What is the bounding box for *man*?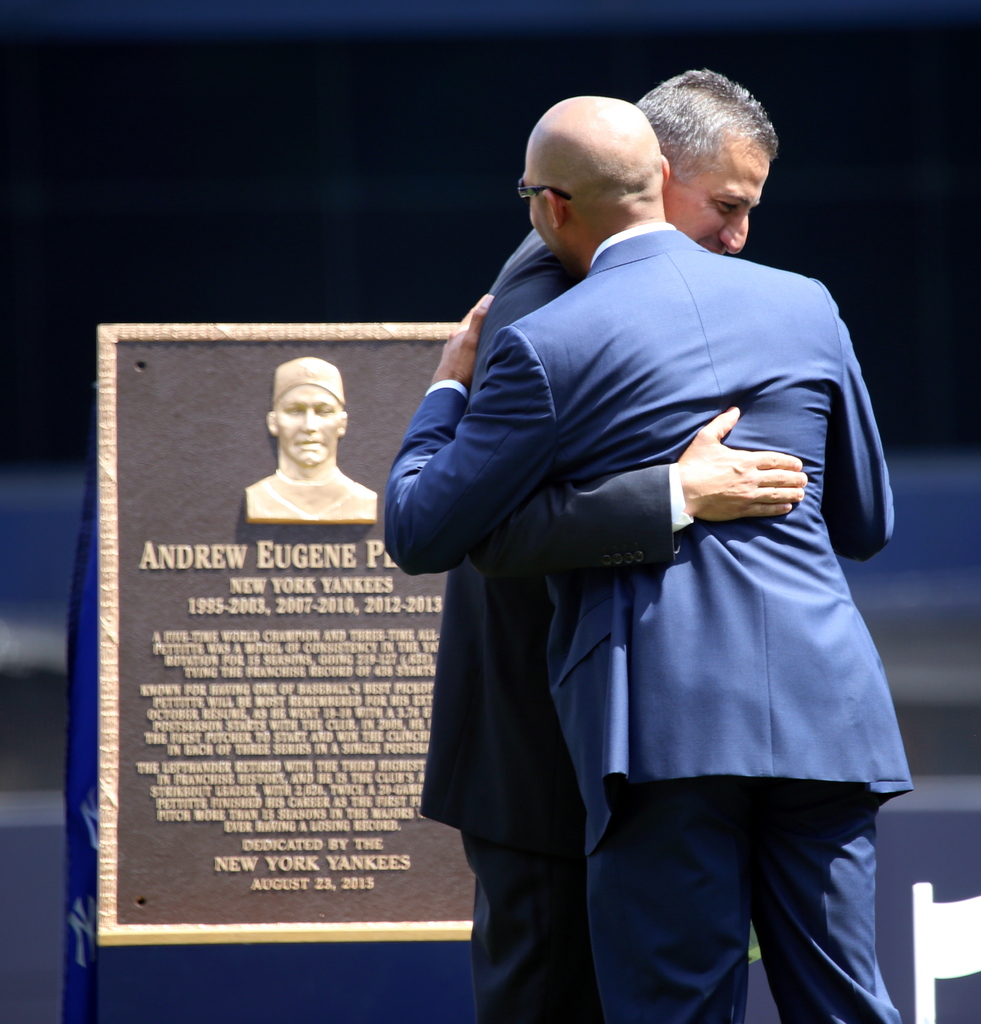
region(245, 357, 383, 525).
